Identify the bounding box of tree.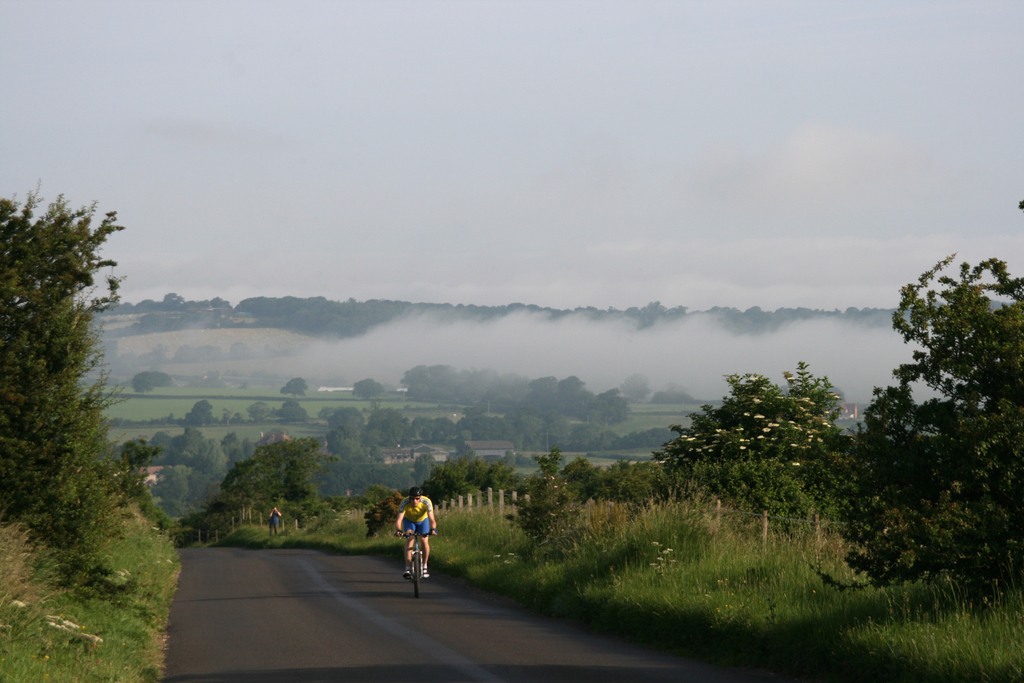
bbox=[7, 170, 159, 632].
